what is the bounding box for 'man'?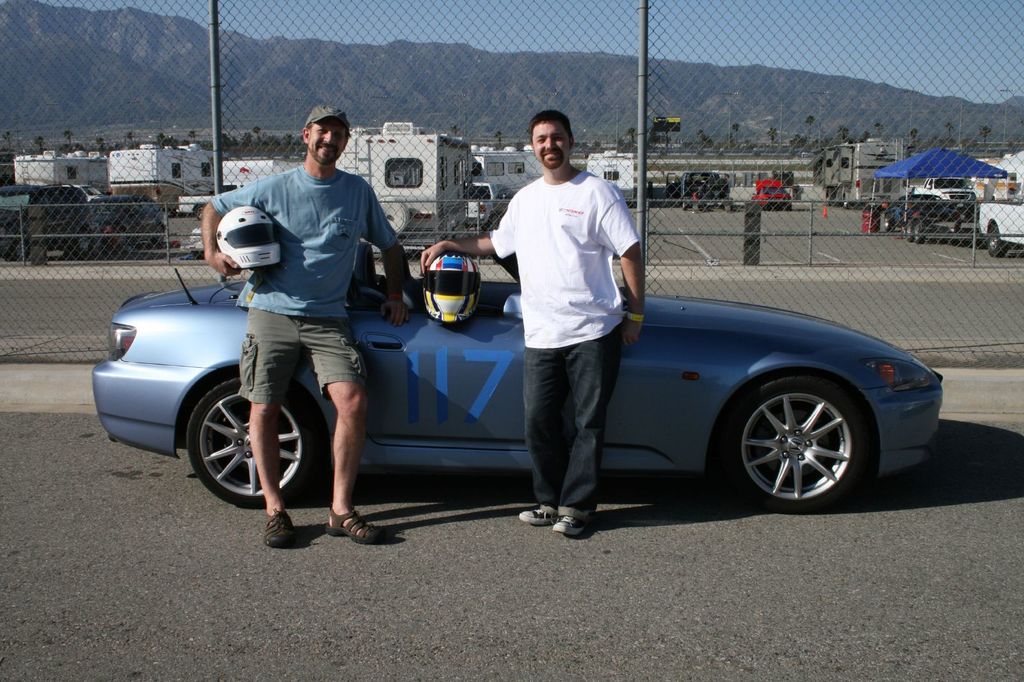
select_region(193, 97, 413, 527).
